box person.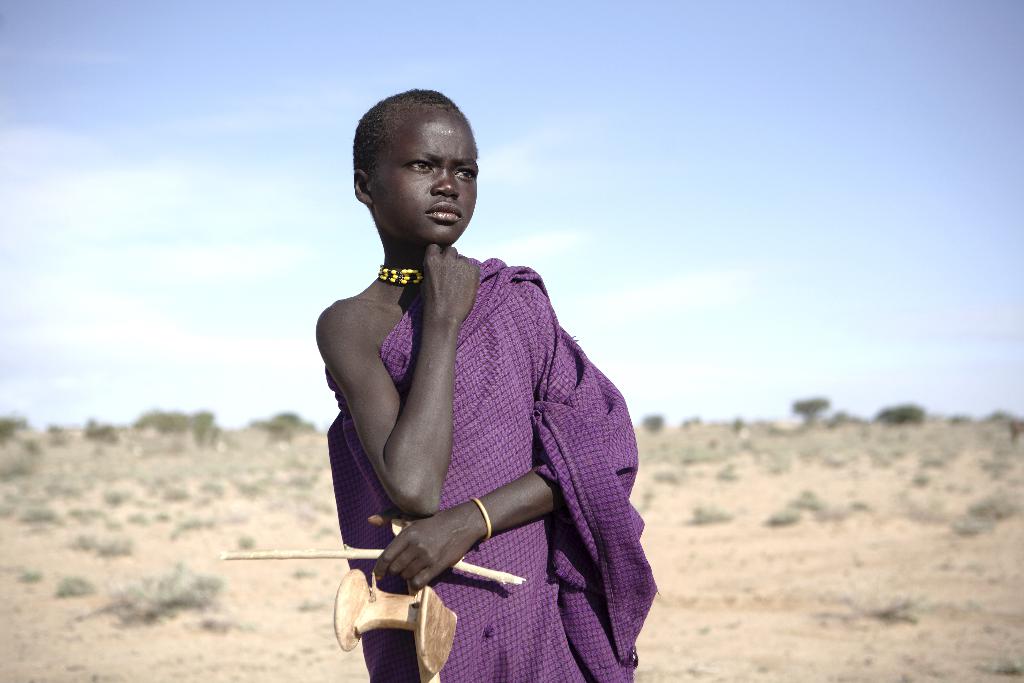
[304,84,642,682].
